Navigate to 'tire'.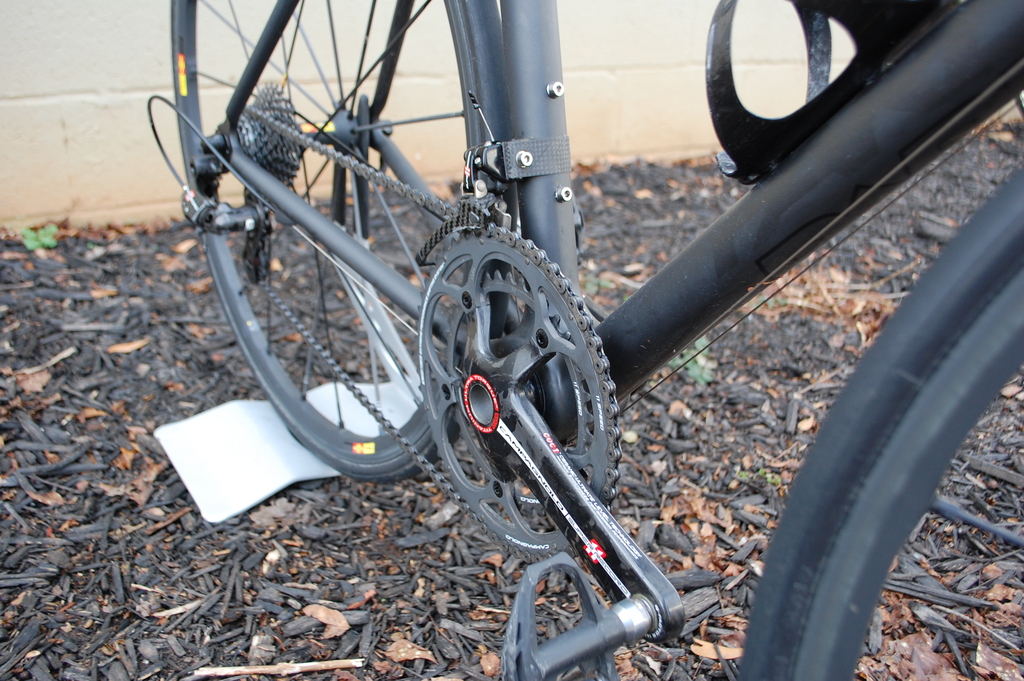
Navigation target: bbox=[171, 0, 497, 481].
